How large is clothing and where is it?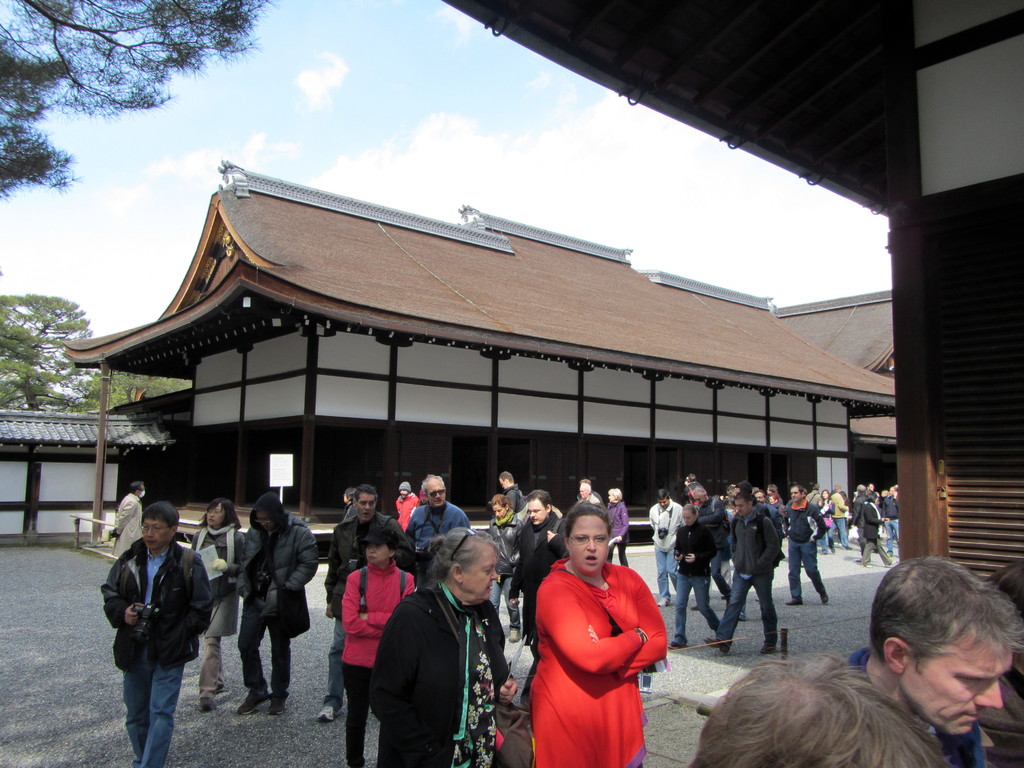
Bounding box: left=529, top=551, right=662, bottom=767.
